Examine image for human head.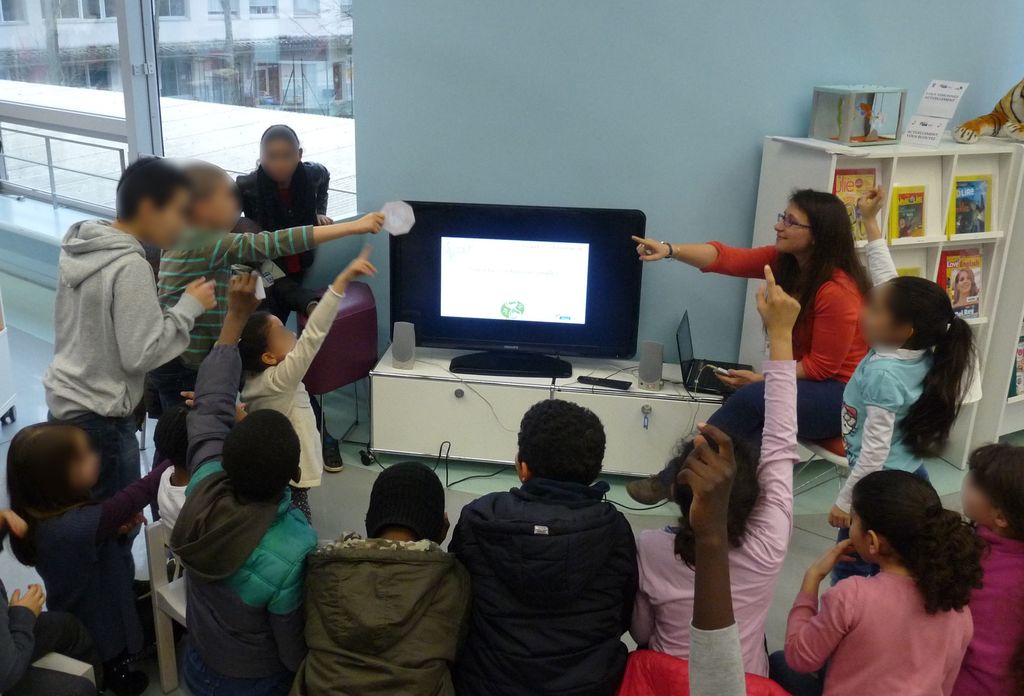
Examination result: x1=673, y1=434, x2=756, y2=524.
